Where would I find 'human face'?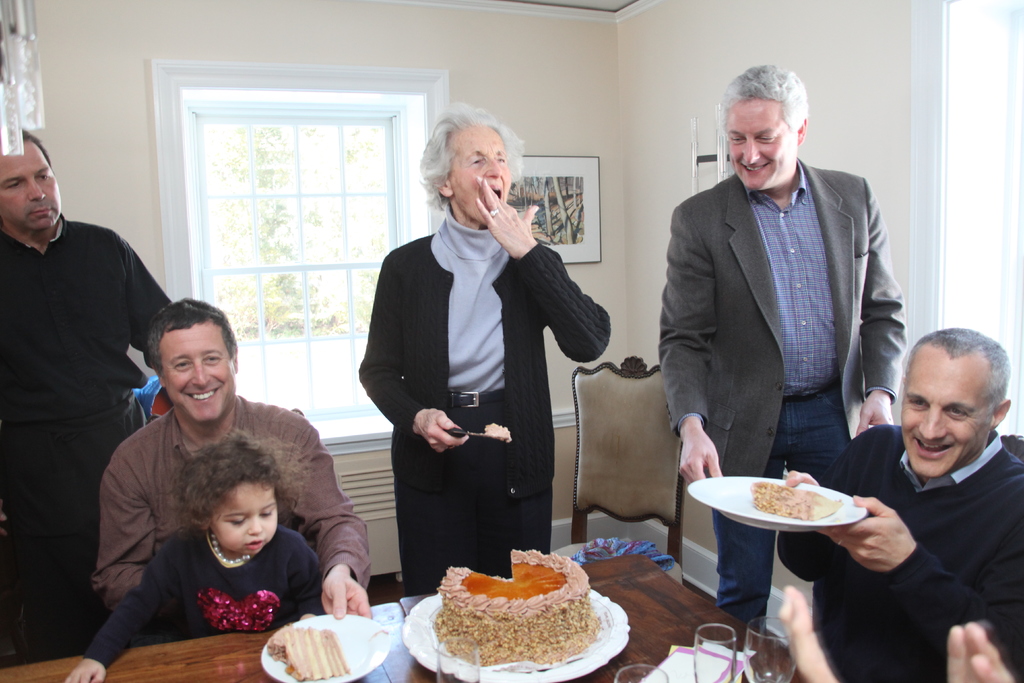
At x1=159, y1=324, x2=236, y2=424.
